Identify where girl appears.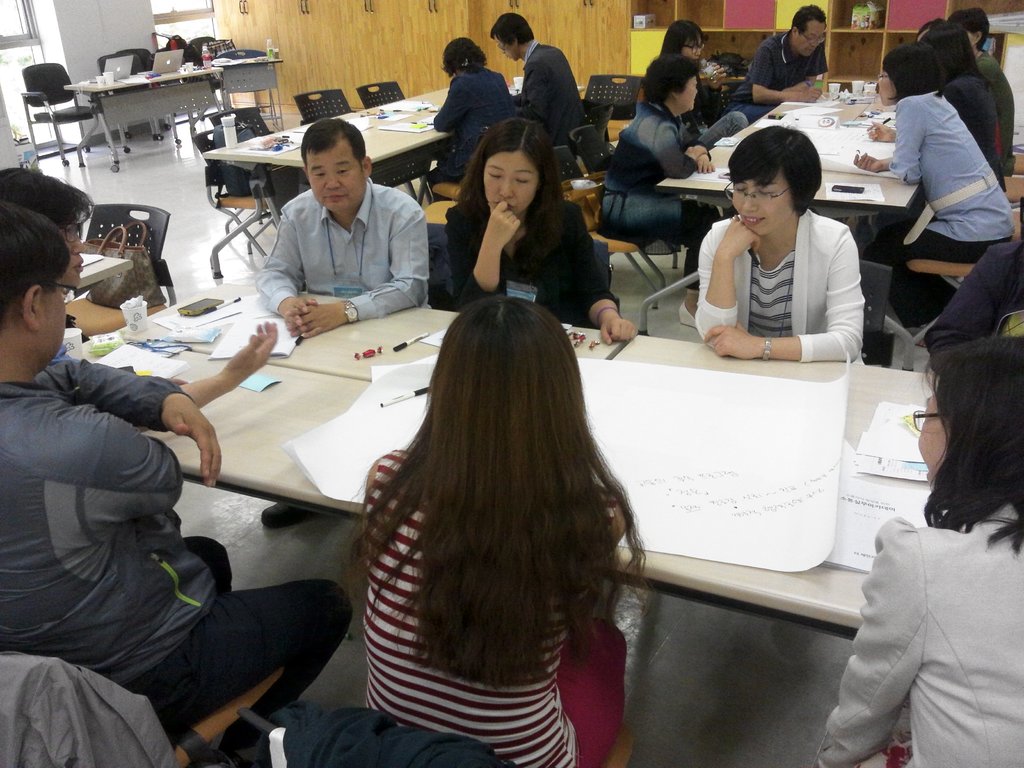
Appears at 362 289 658 767.
